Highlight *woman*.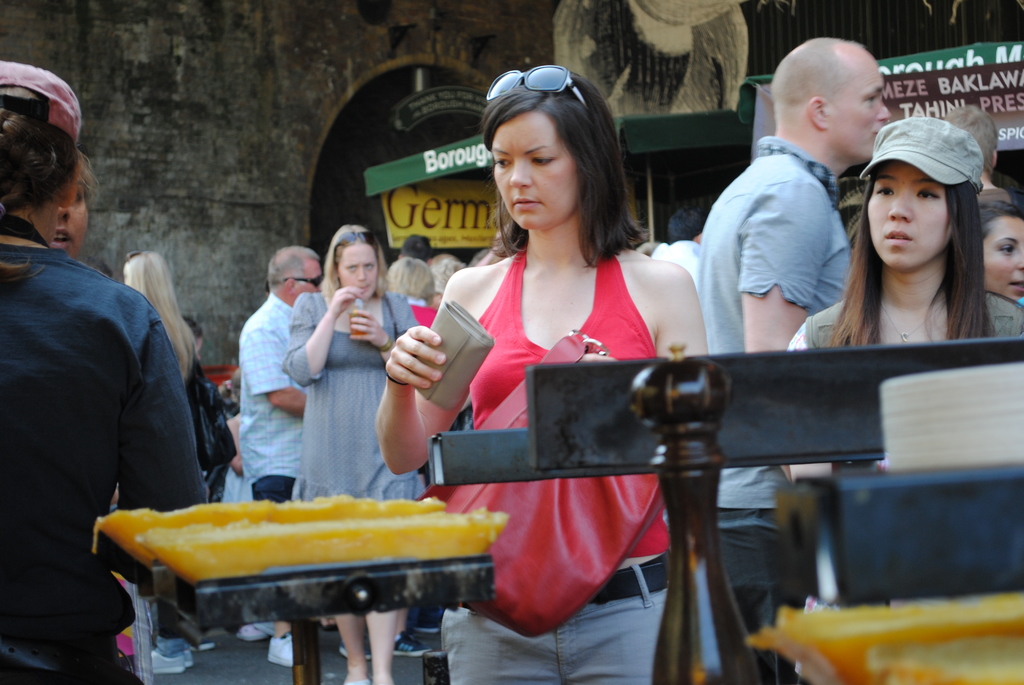
Highlighted region: 0,59,207,684.
